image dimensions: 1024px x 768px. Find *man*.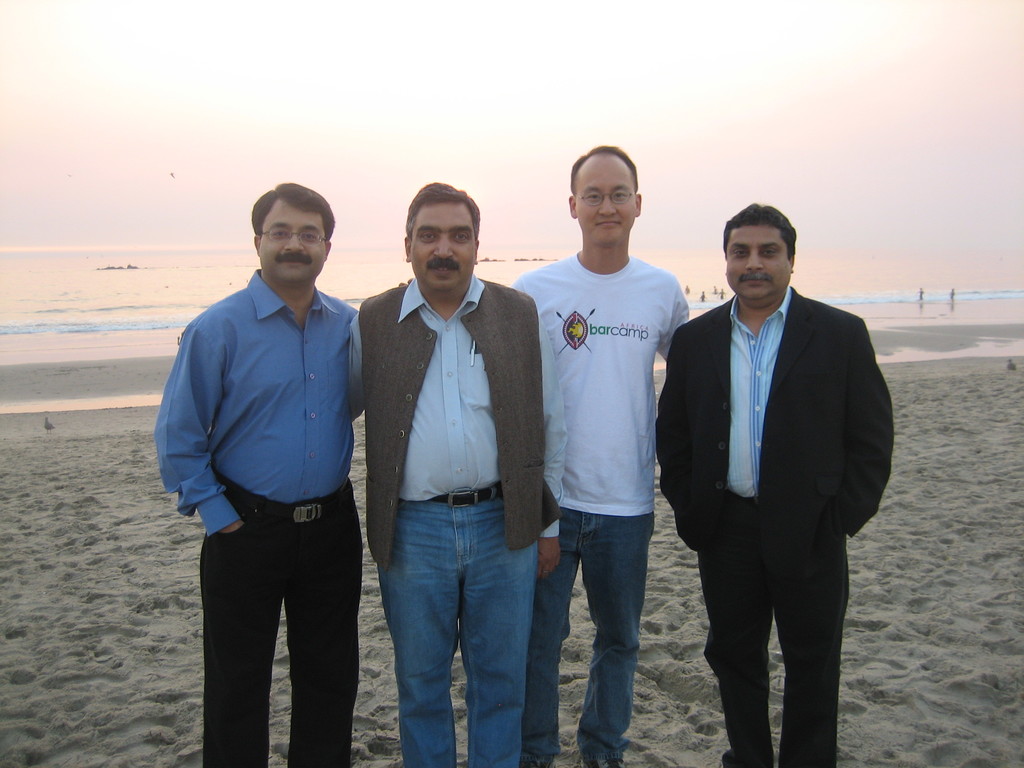
(348,184,568,767).
